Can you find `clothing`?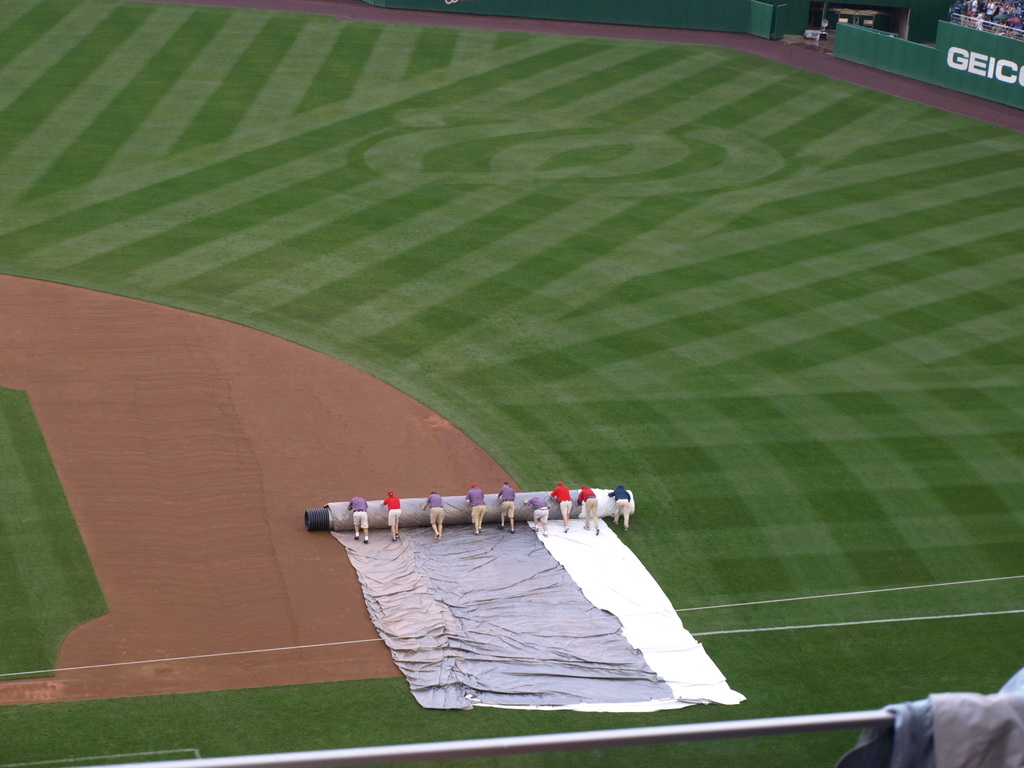
Yes, bounding box: (463, 486, 483, 520).
